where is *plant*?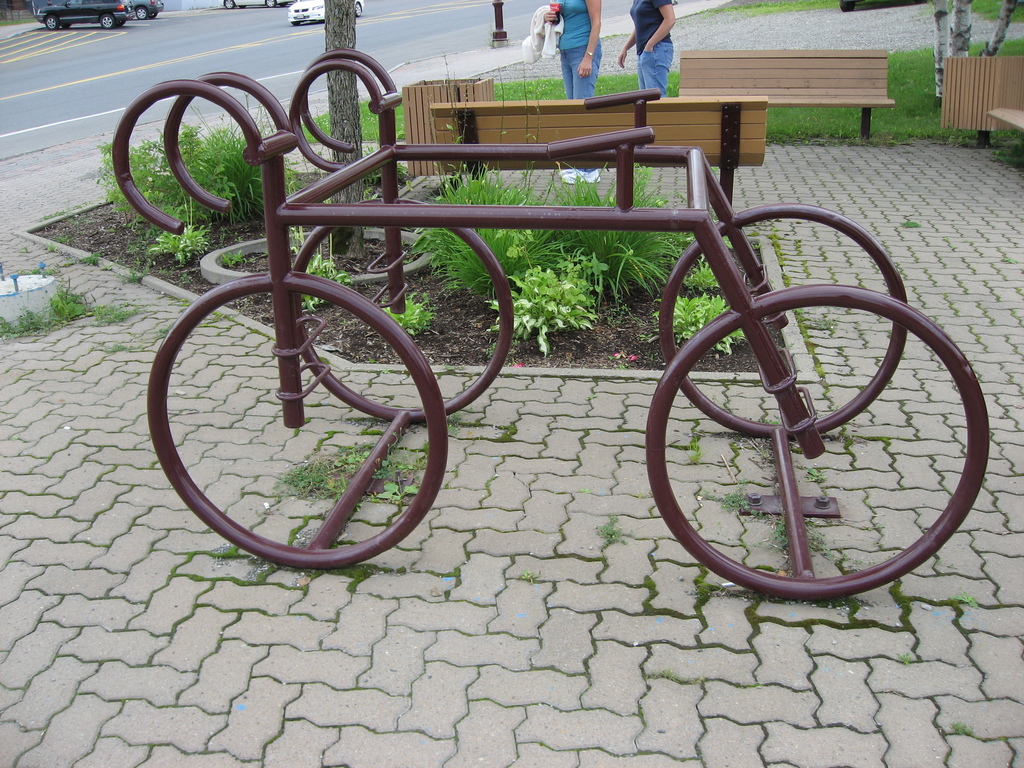
box=[147, 222, 206, 269].
